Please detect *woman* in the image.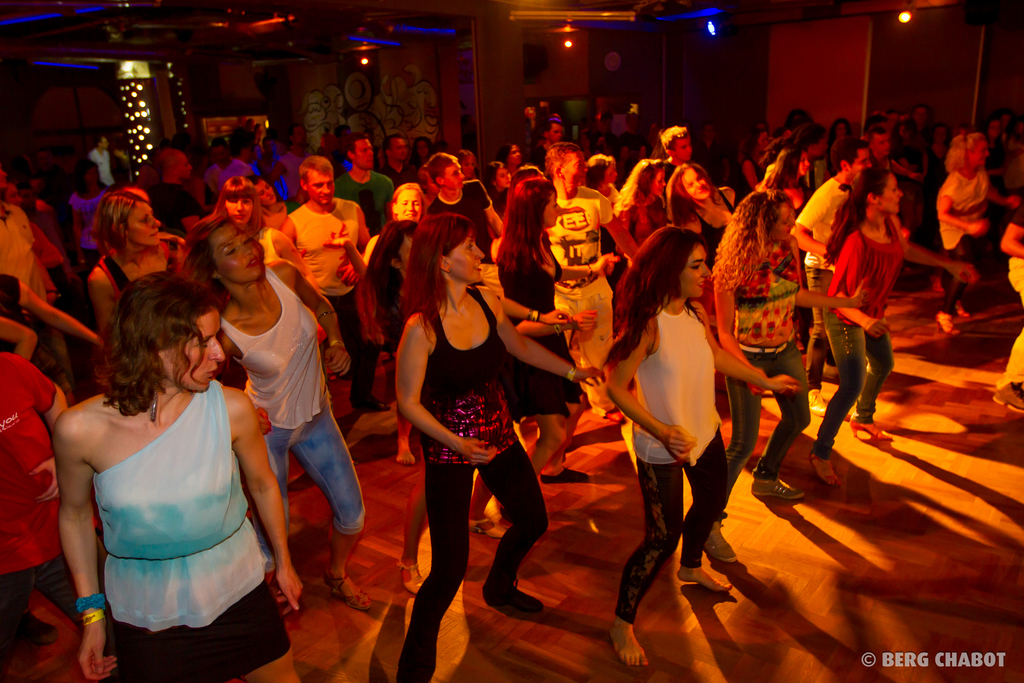
[x1=452, y1=152, x2=483, y2=187].
